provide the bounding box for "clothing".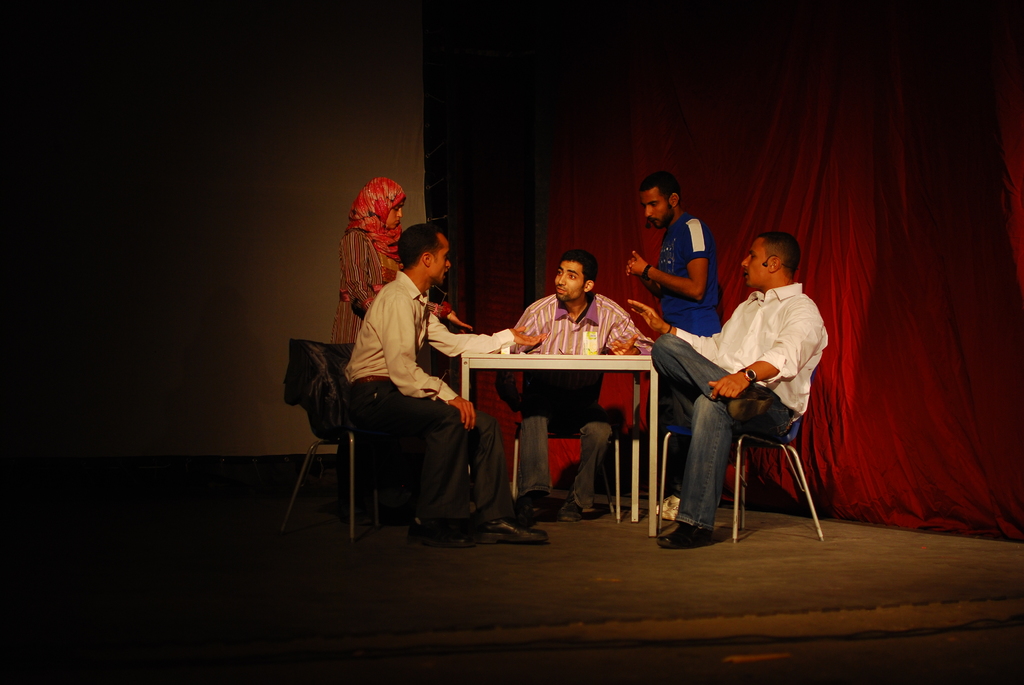
Rect(341, 272, 510, 522).
